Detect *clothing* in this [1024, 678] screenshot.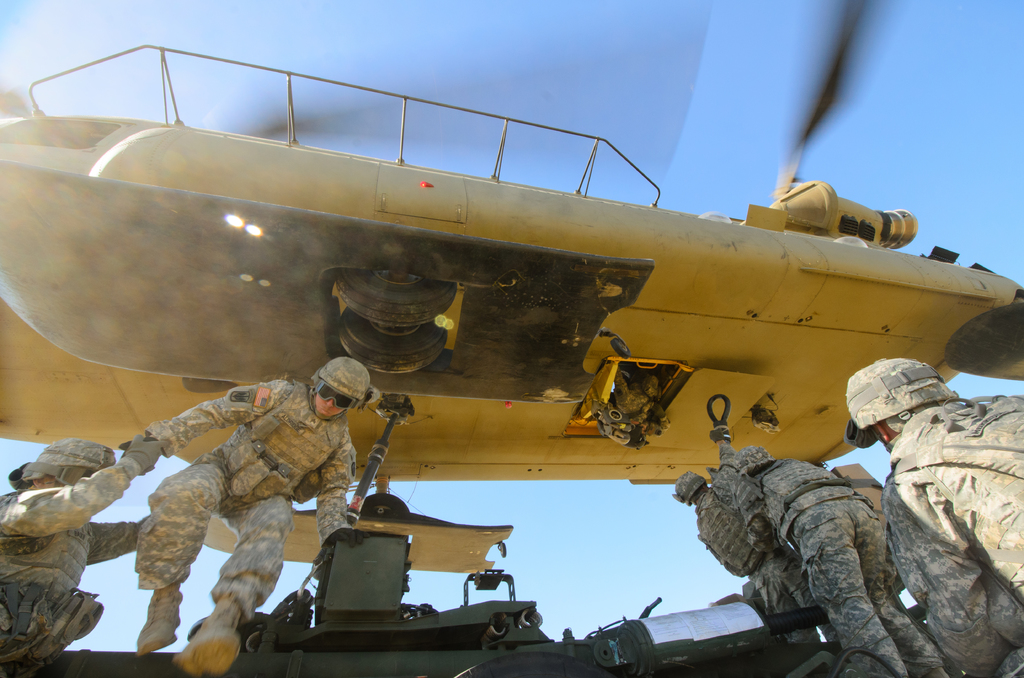
Detection: l=845, t=355, r=1023, b=677.
